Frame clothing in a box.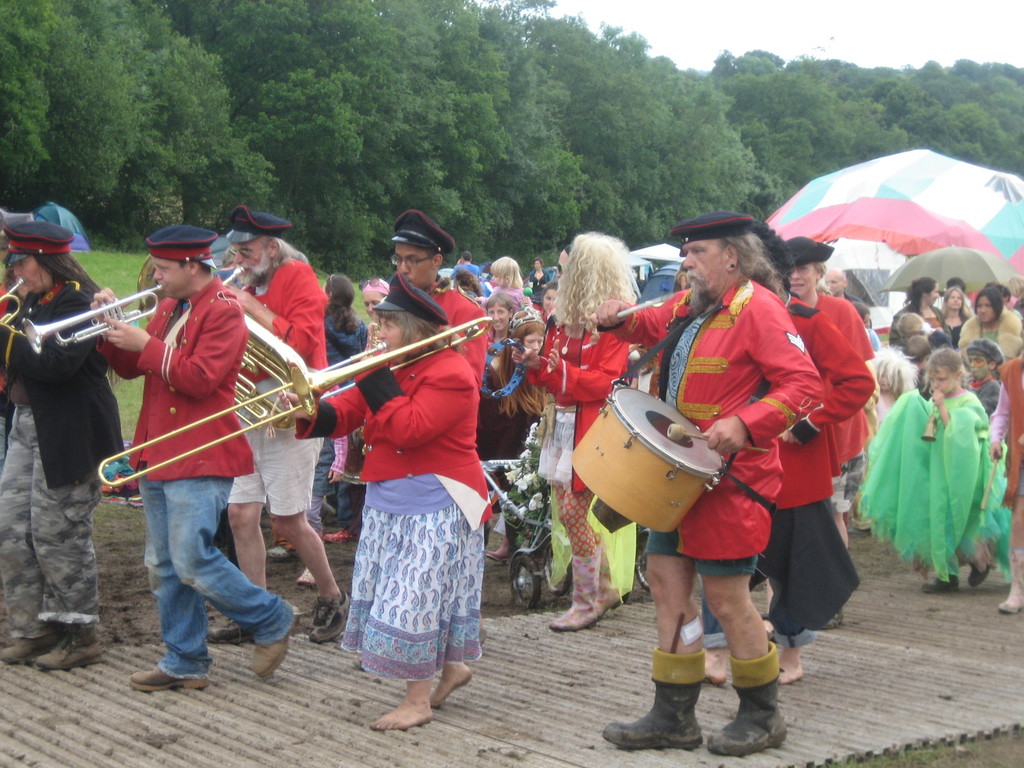
{"x1": 987, "y1": 346, "x2": 1023, "y2": 503}.
